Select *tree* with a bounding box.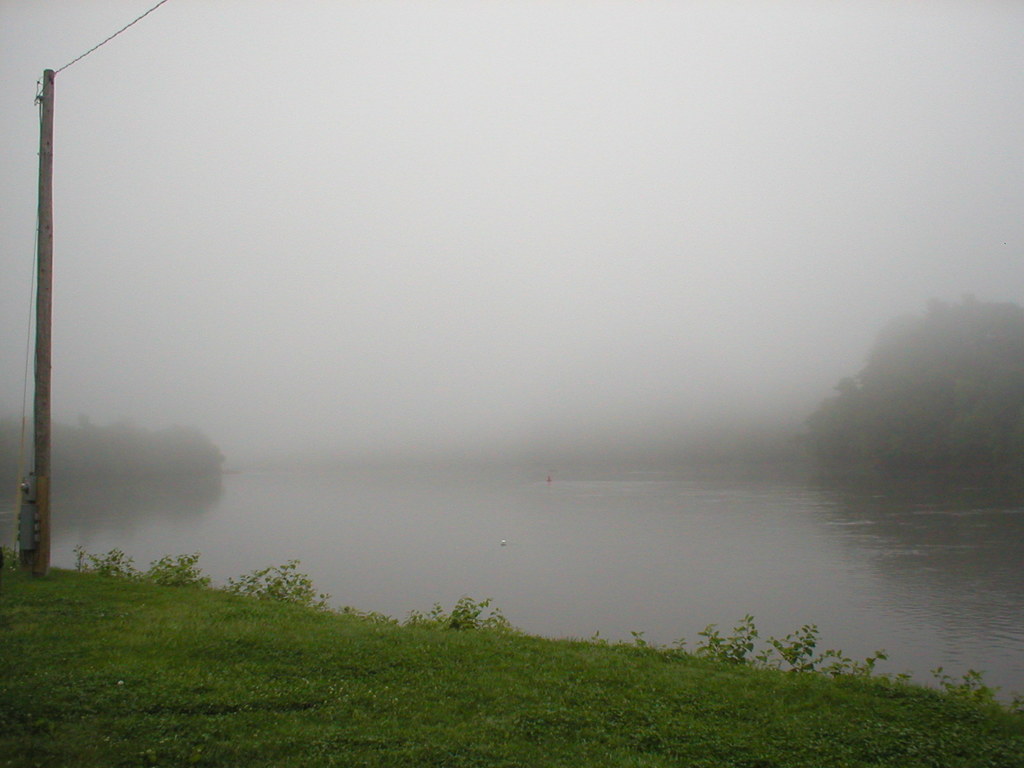
(0,415,223,475).
